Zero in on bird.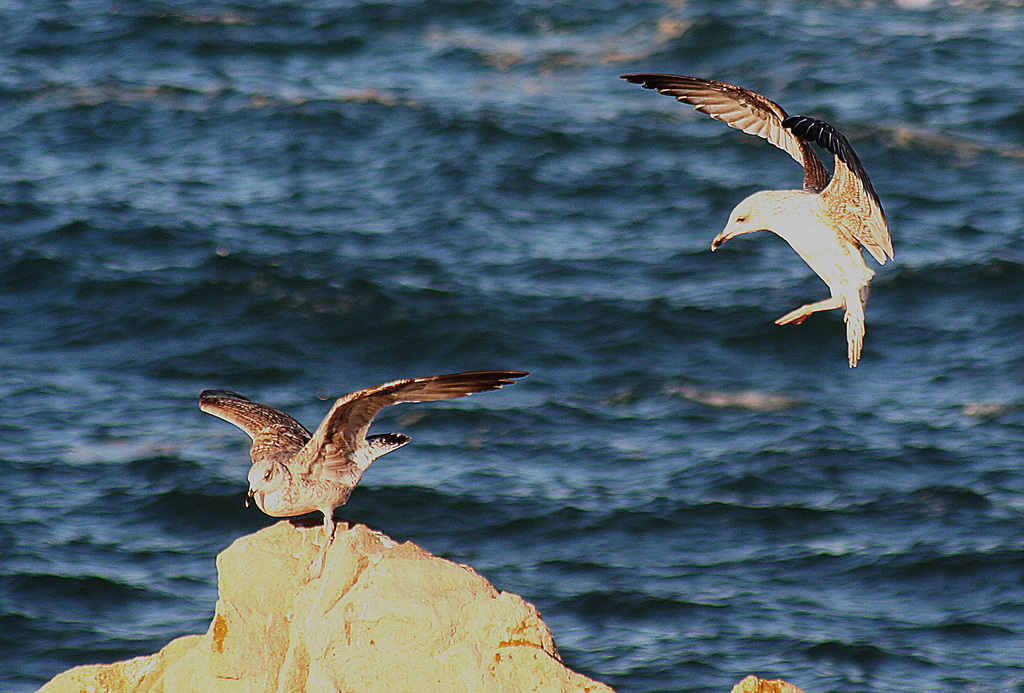
Zeroed in: bbox=(194, 370, 532, 583).
